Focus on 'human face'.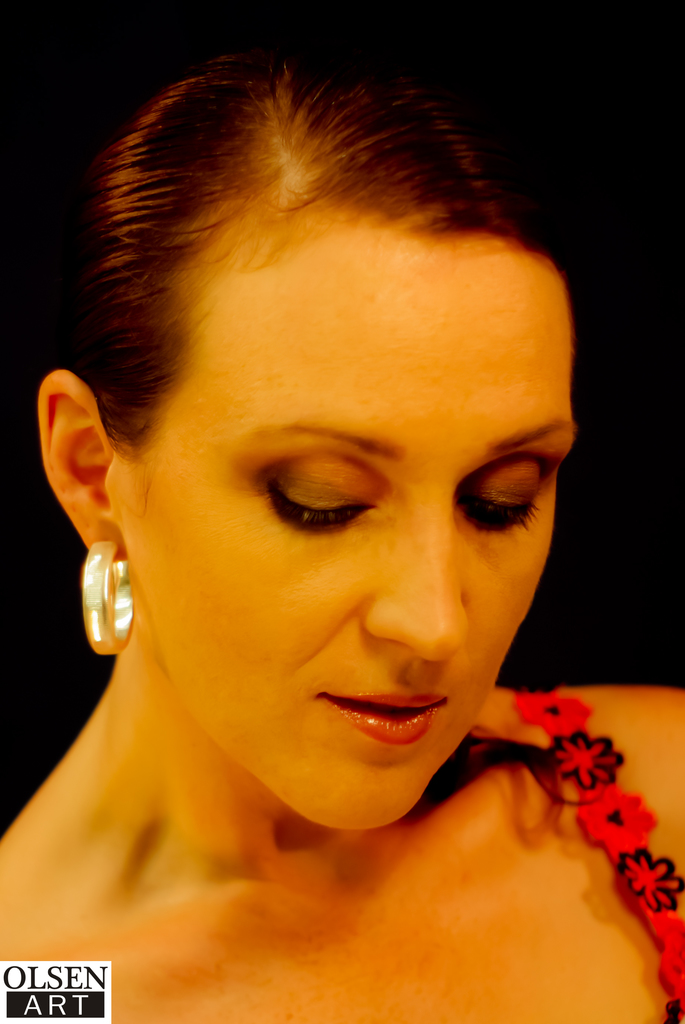
Focused at region(116, 232, 576, 828).
